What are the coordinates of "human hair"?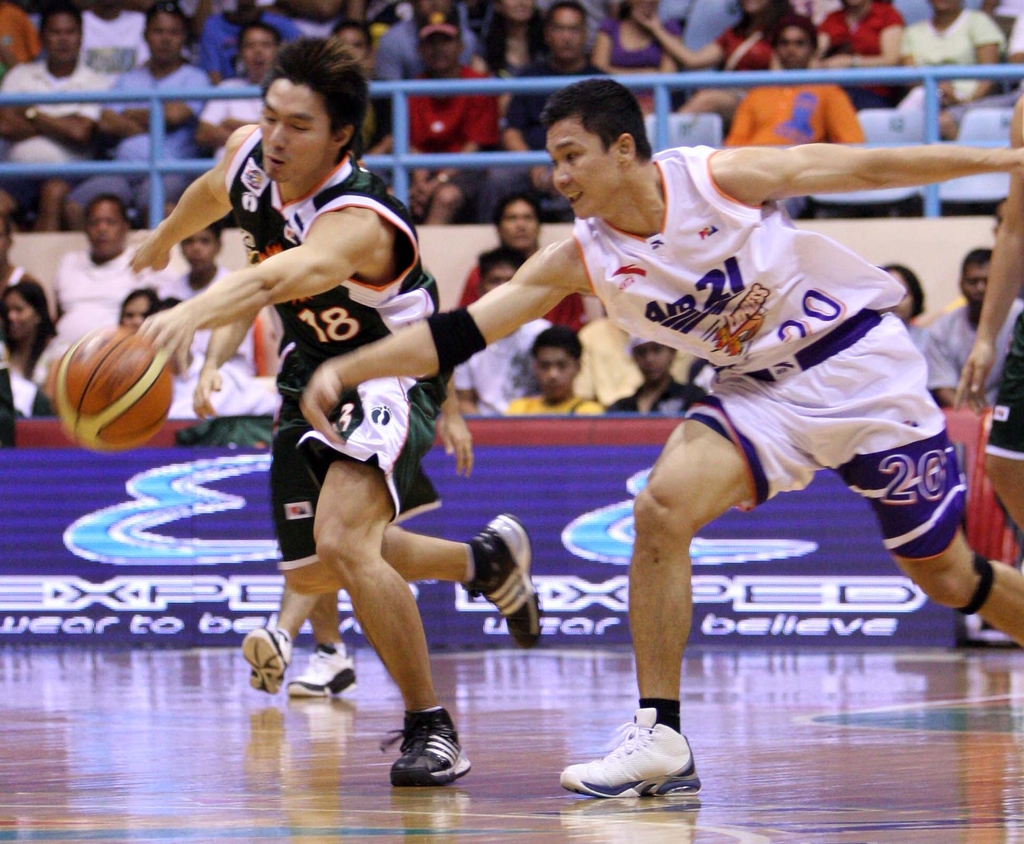
detection(244, 58, 361, 160).
